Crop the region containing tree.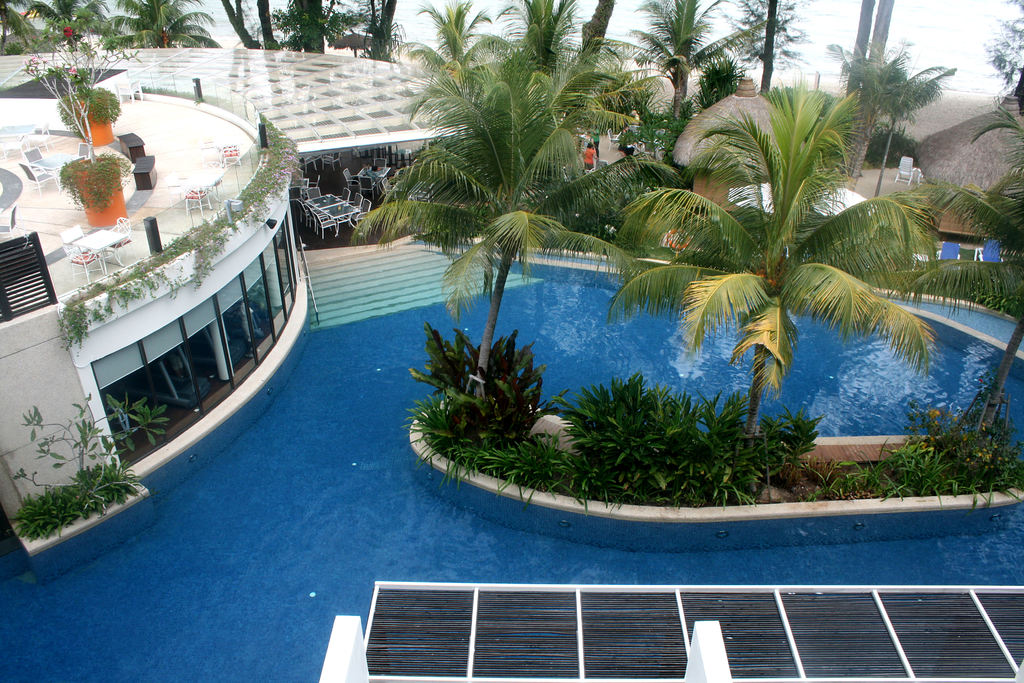
Crop region: box=[648, 0, 832, 94].
